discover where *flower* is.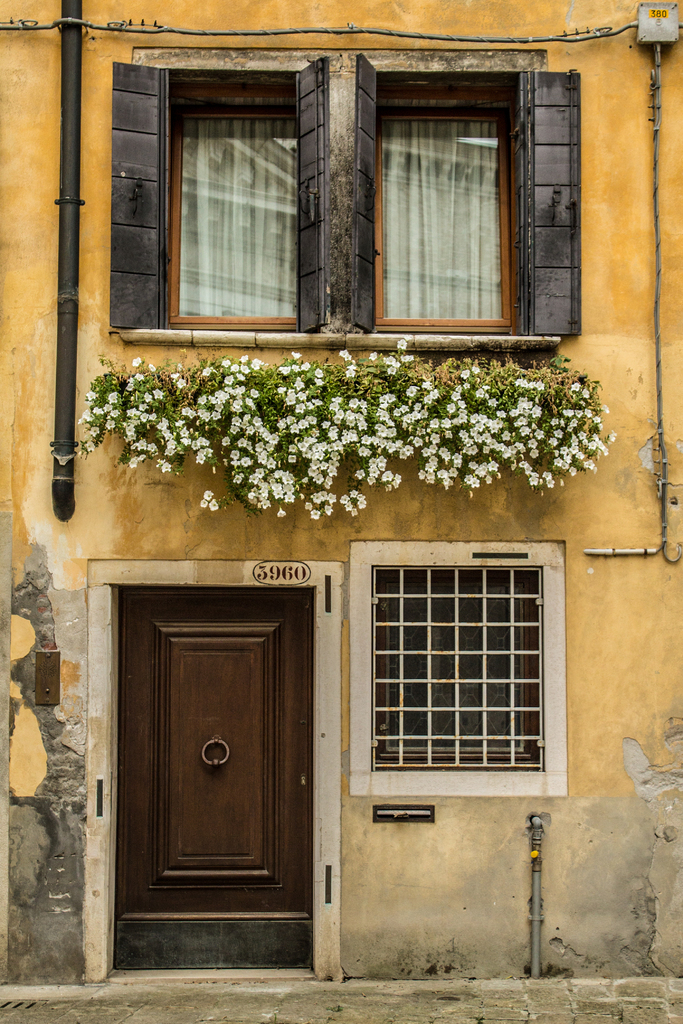
Discovered at pyautogui.locateOnScreen(108, 410, 120, 417).
